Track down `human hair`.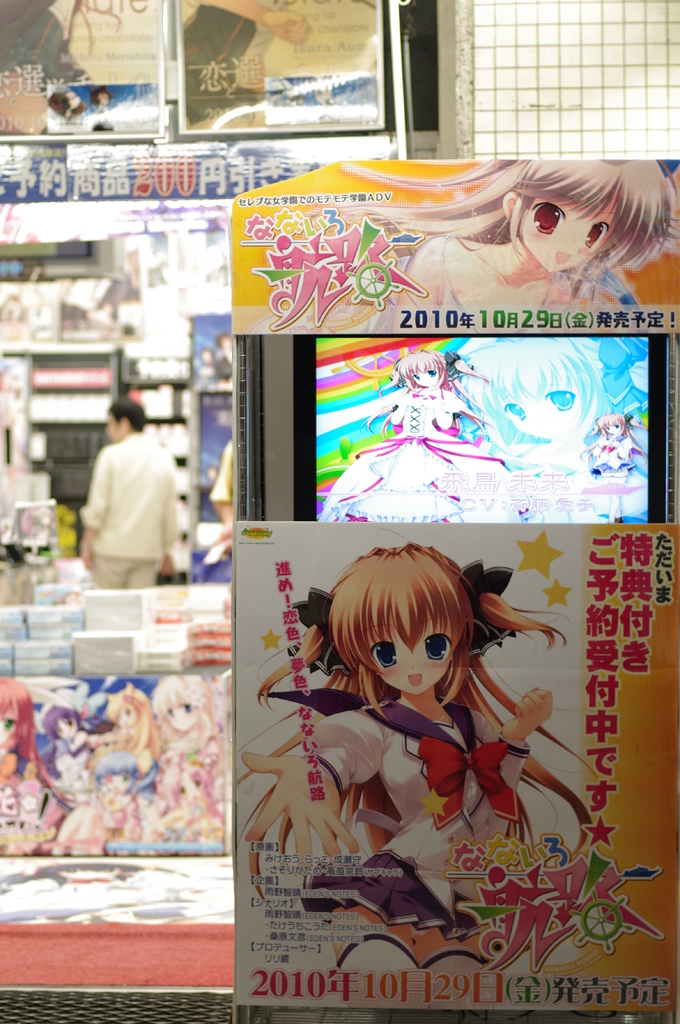
Tracked to locate(37, 700, 77, 772).
